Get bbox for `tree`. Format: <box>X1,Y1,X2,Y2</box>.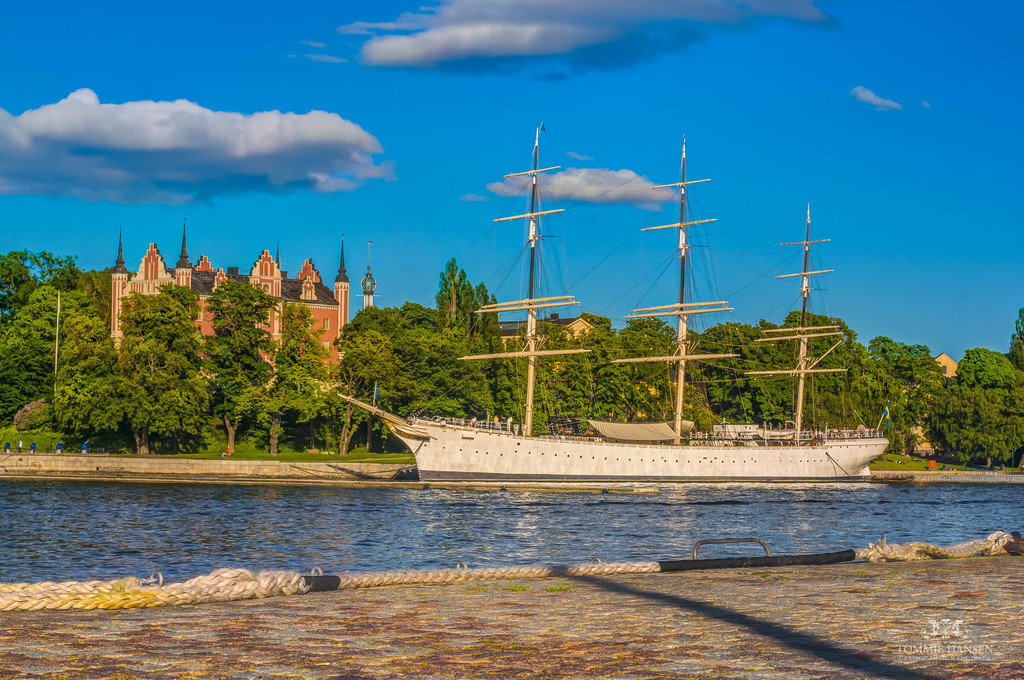
<box>4,254,99,312</box>.
